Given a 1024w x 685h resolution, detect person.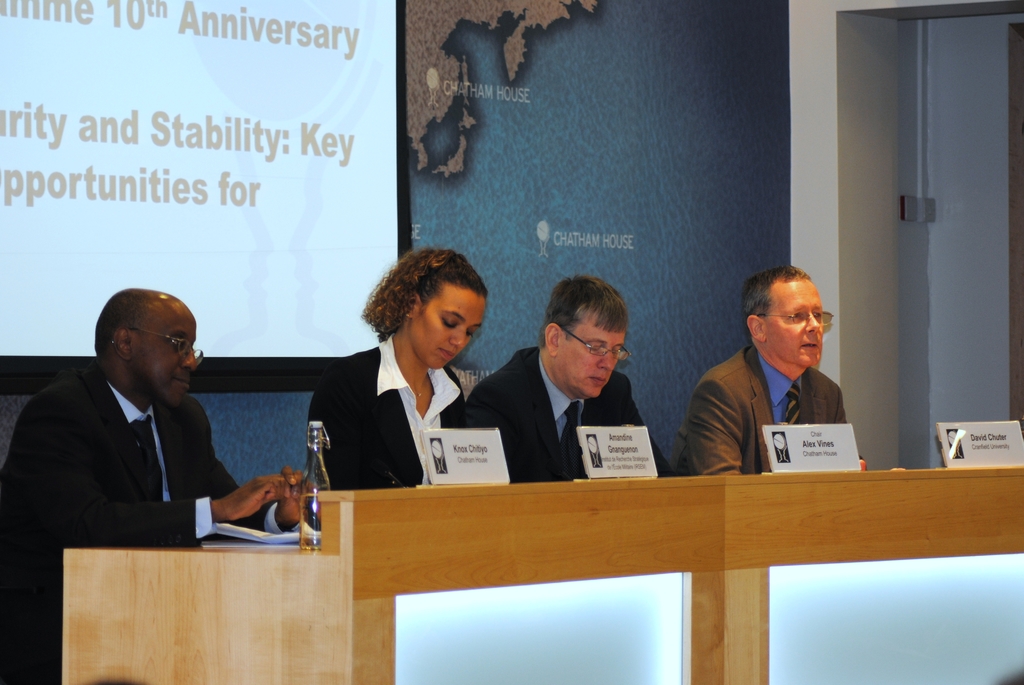
bbox=(2, 286, 316, 682).
